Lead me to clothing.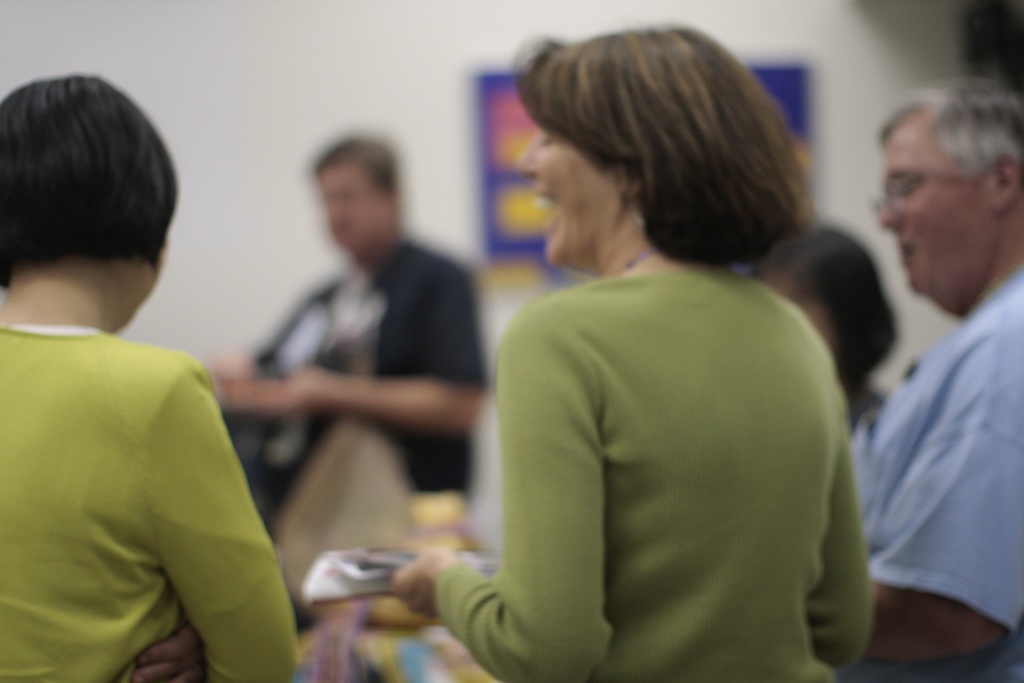
Lead to region(262, 245, 493, 489).
